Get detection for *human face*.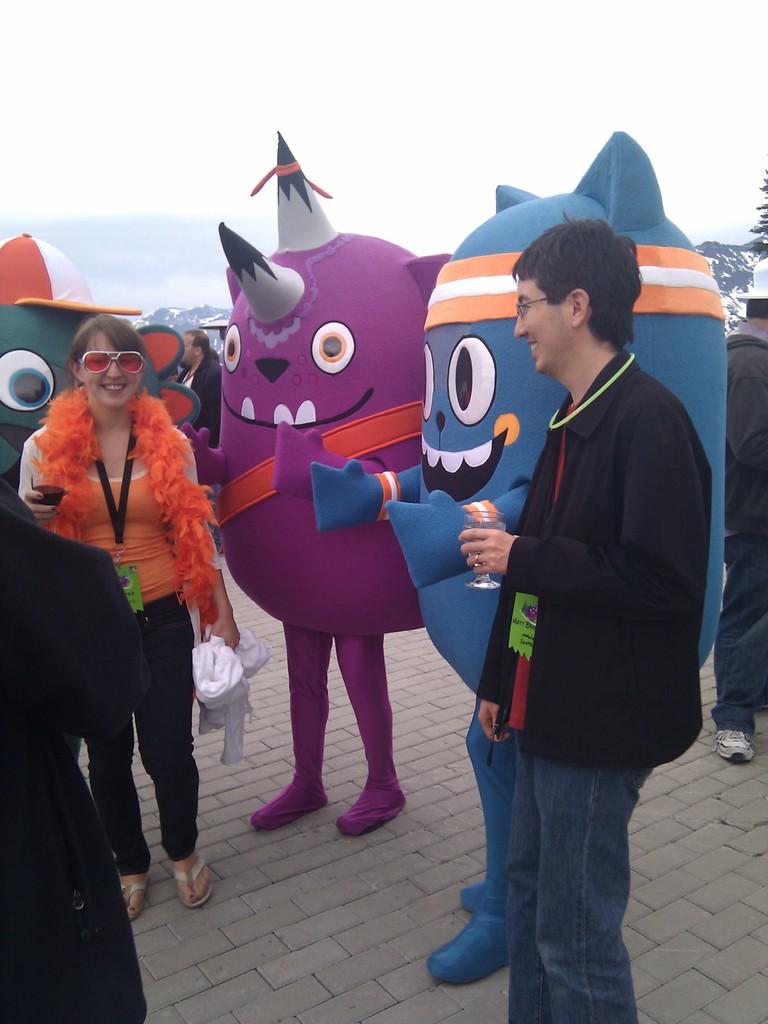
Detection: l=81, t=335, r=145, b=409.
